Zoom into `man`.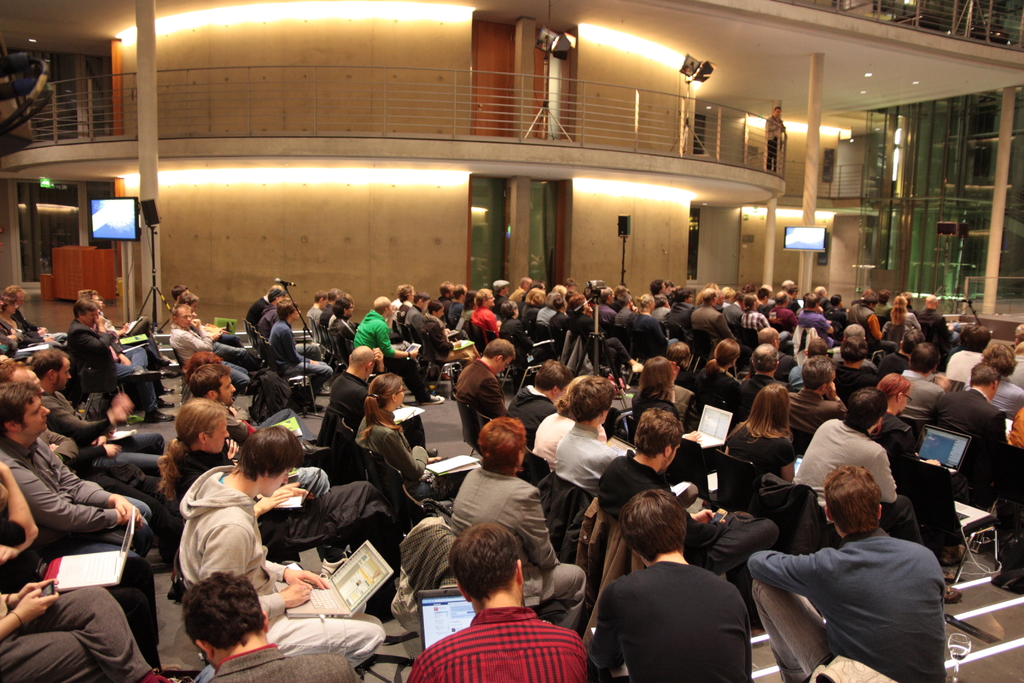
Zoom target: [934, 363, 1007, 446].
